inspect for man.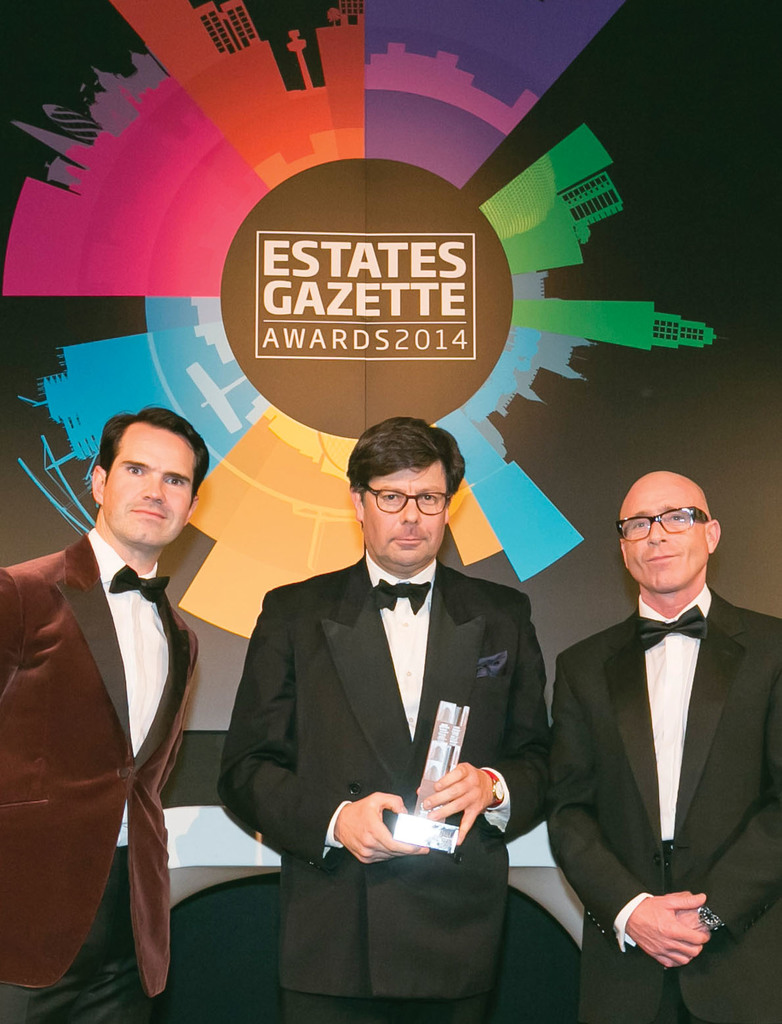
Inspection: {"x1": 0, "y1": 399, "x2": 203, "y2": 1023}.
